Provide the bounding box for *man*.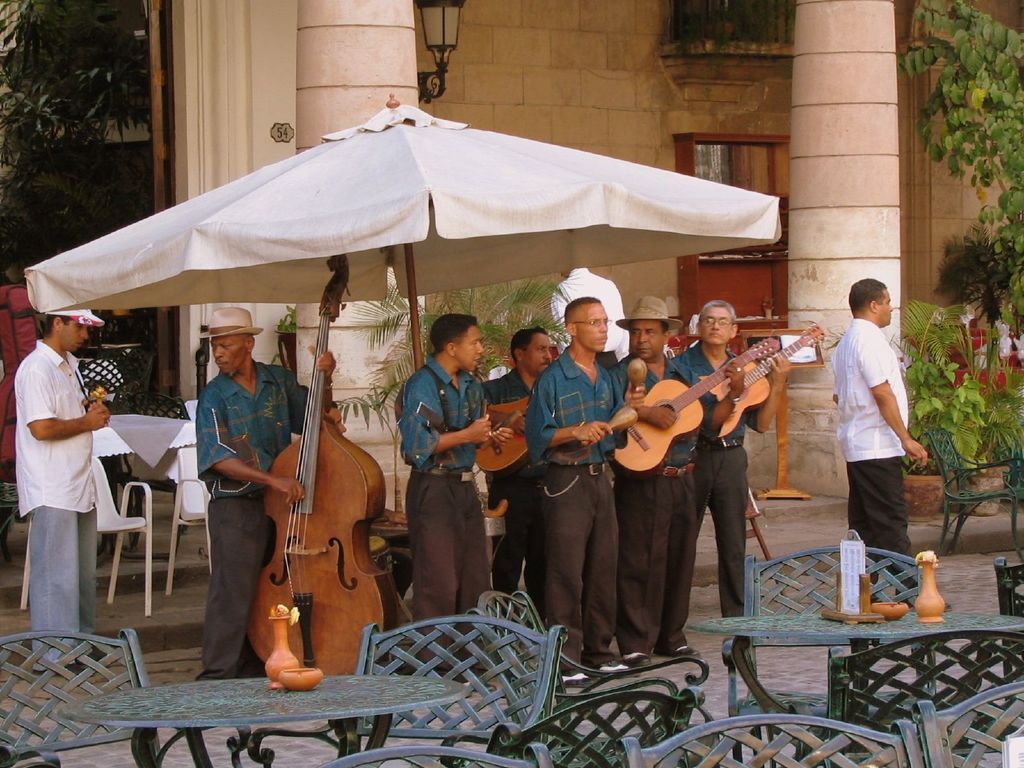
8/303/115/680.
